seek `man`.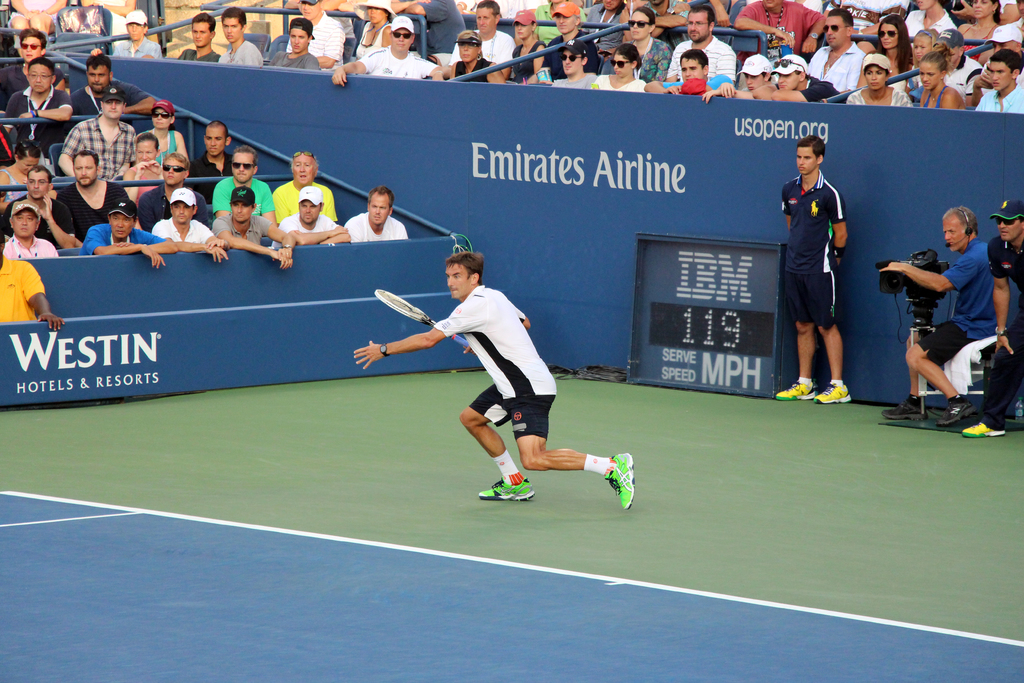
bbox=[392, 0, 465, 65].
